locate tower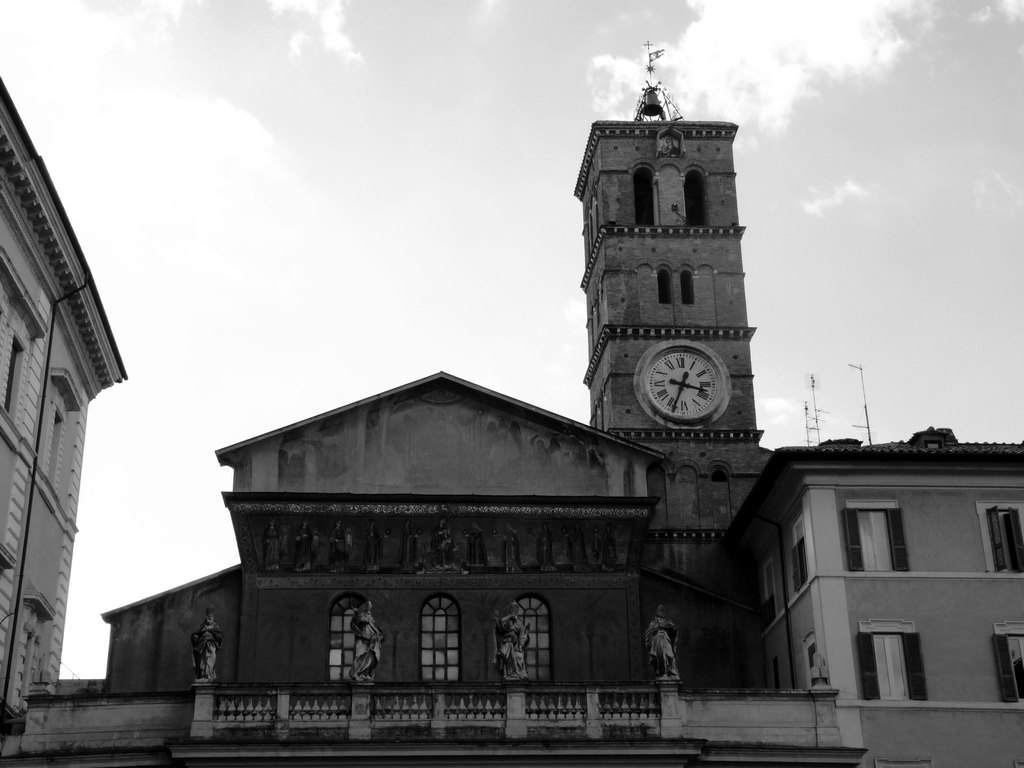
left=58, top=31, right=1023, bottom=767
